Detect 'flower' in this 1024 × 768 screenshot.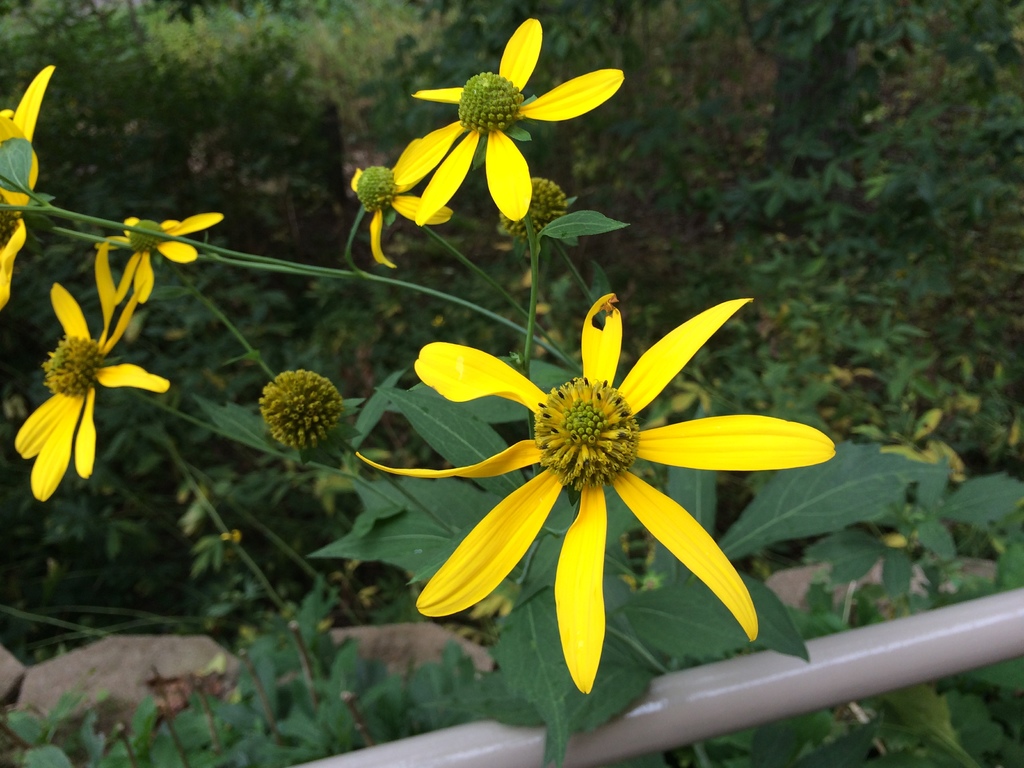
Detection: region(354, 132, 458, 266).
